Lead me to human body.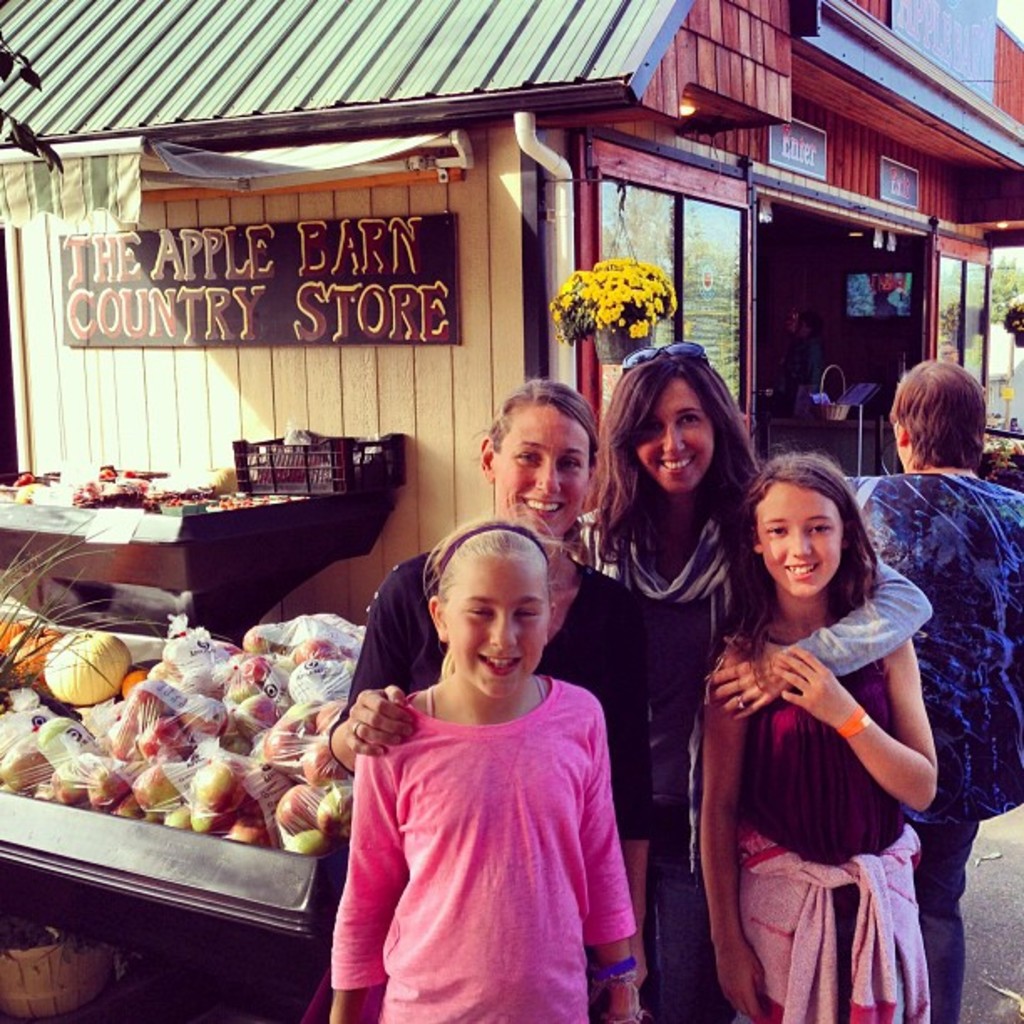
Lead to bbox(860, 445, 1022, 1021).
